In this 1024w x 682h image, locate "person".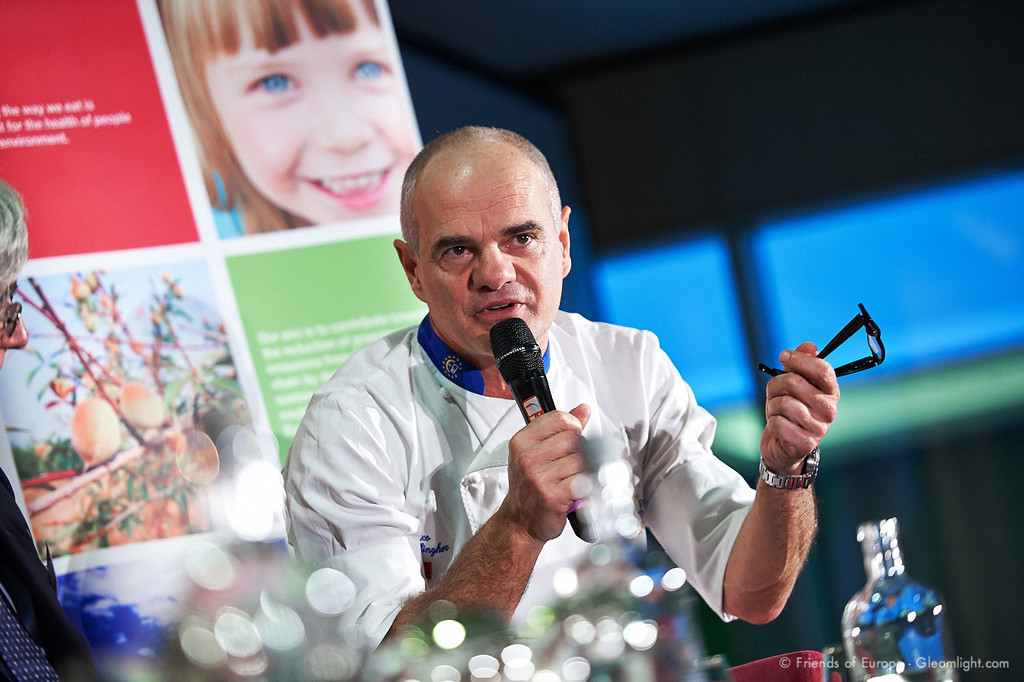
Bounding box: {"x1": 0, "y1": 179, "x2": 96, "y2": 681}.
